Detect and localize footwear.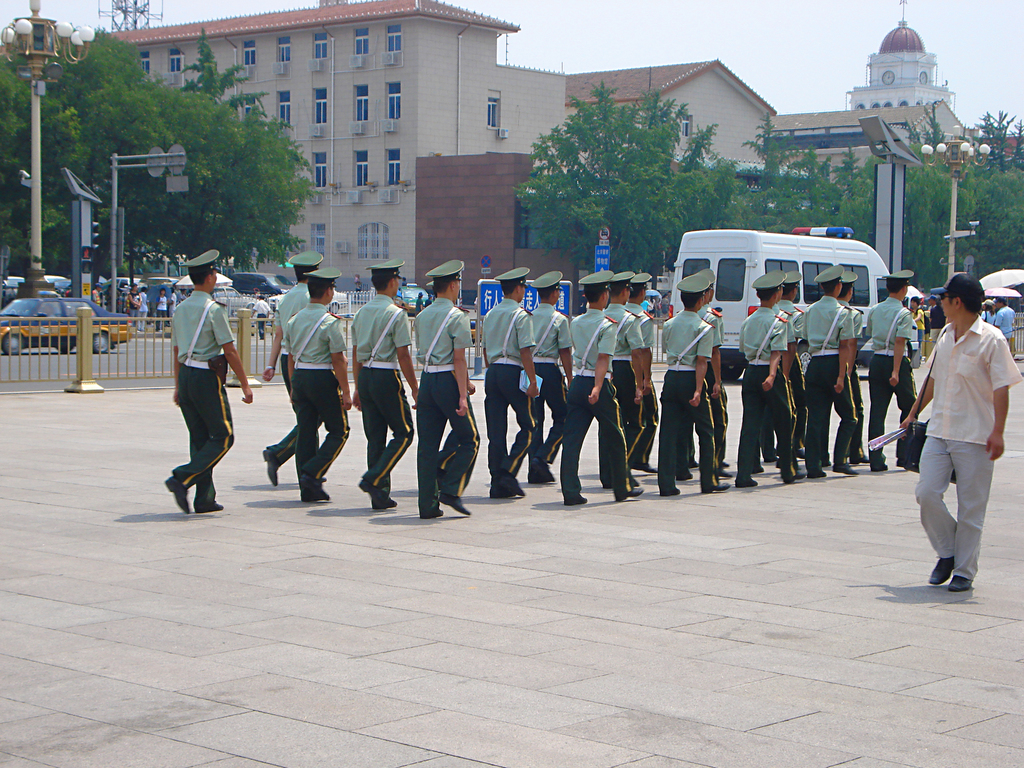
Localized at l=764, t=455, r=776, b=464.
